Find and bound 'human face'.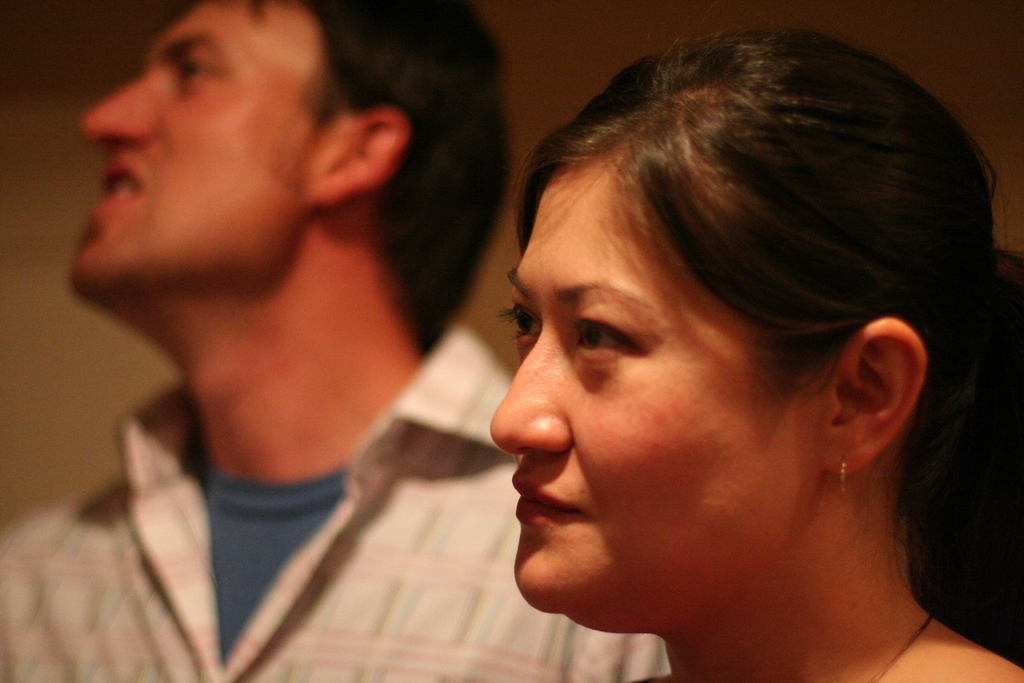
Bound: <box>486,157,827,632</box>.
